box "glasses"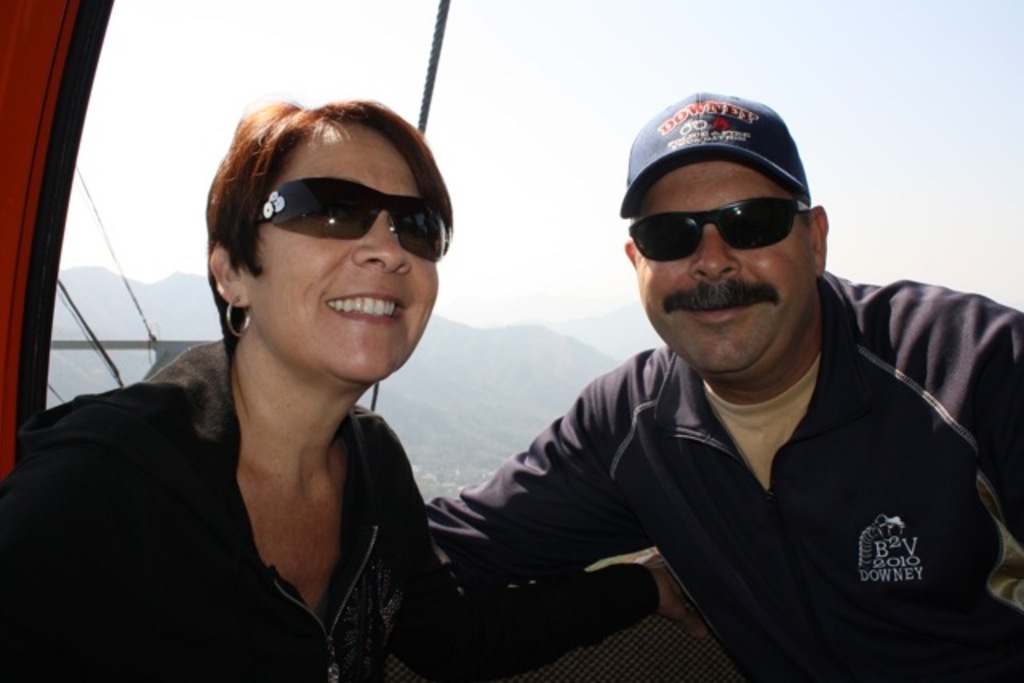
<bbox>254, 176, 451, 266</bbox>
